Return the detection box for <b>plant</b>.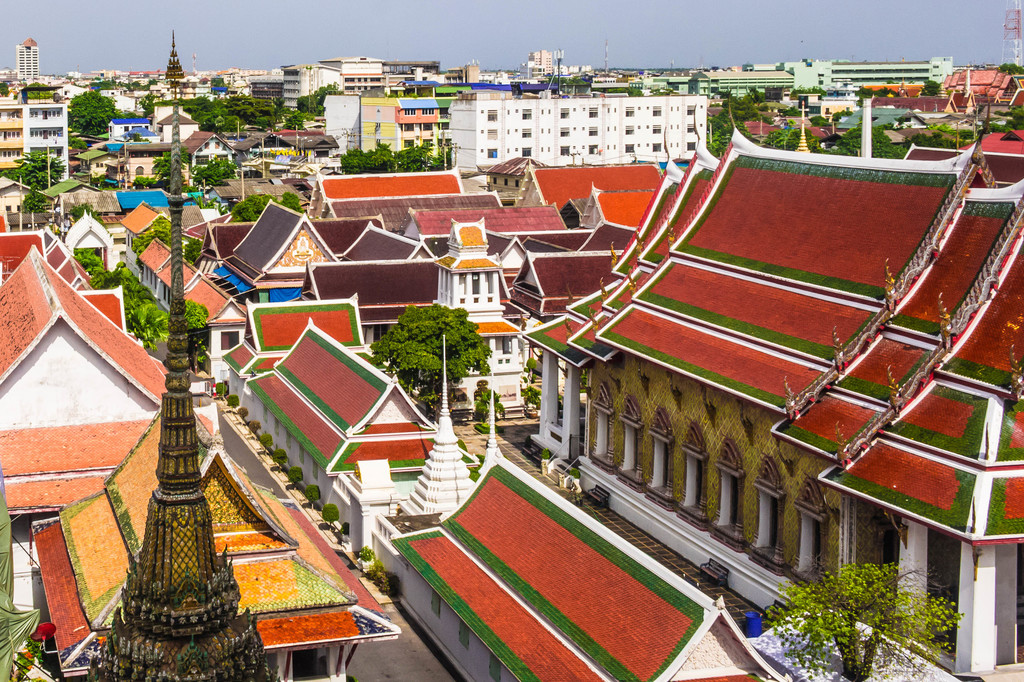
765, 119, 835, 154.
